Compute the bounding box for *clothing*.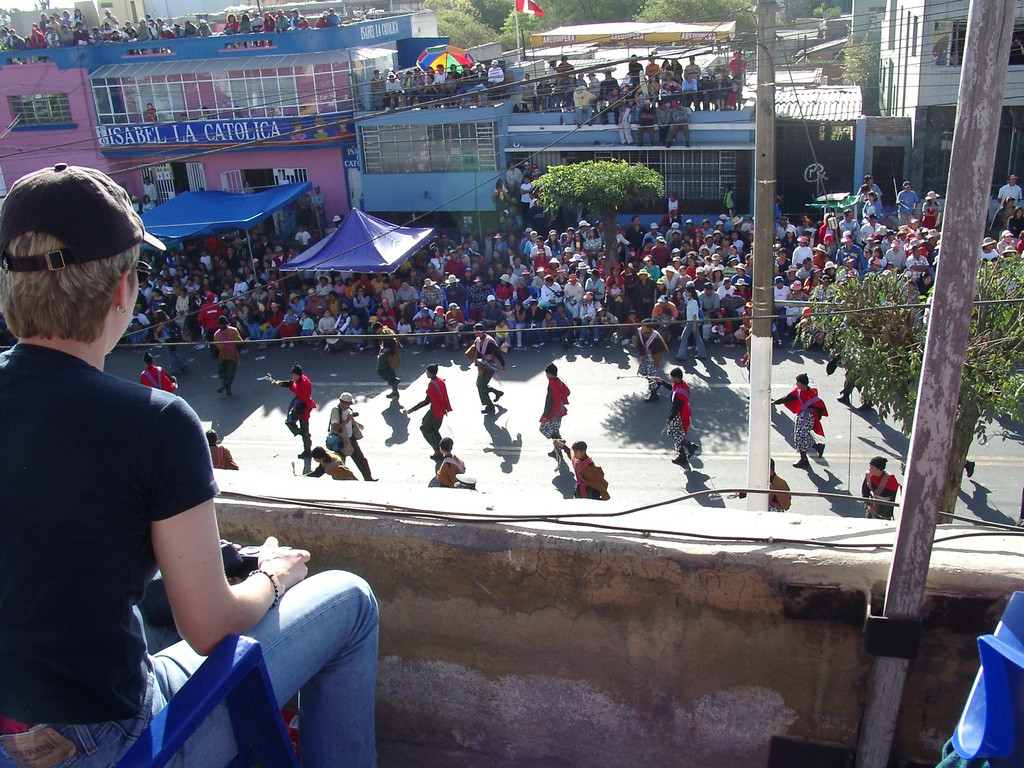
(left=277, top=14, right=289, bottom=26).
